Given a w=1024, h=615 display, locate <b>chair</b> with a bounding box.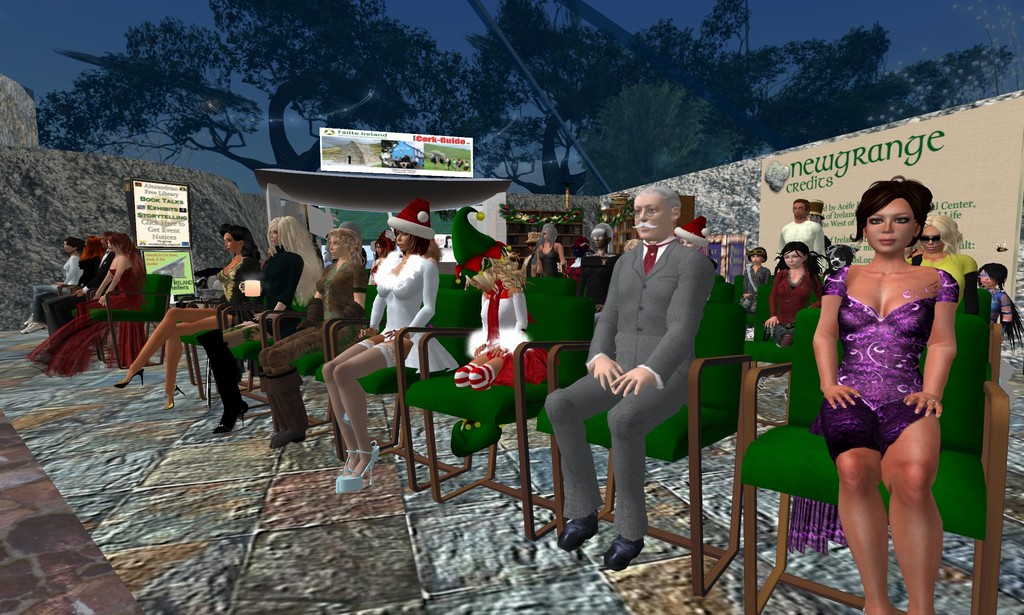
Located: 88 275 175 370.
